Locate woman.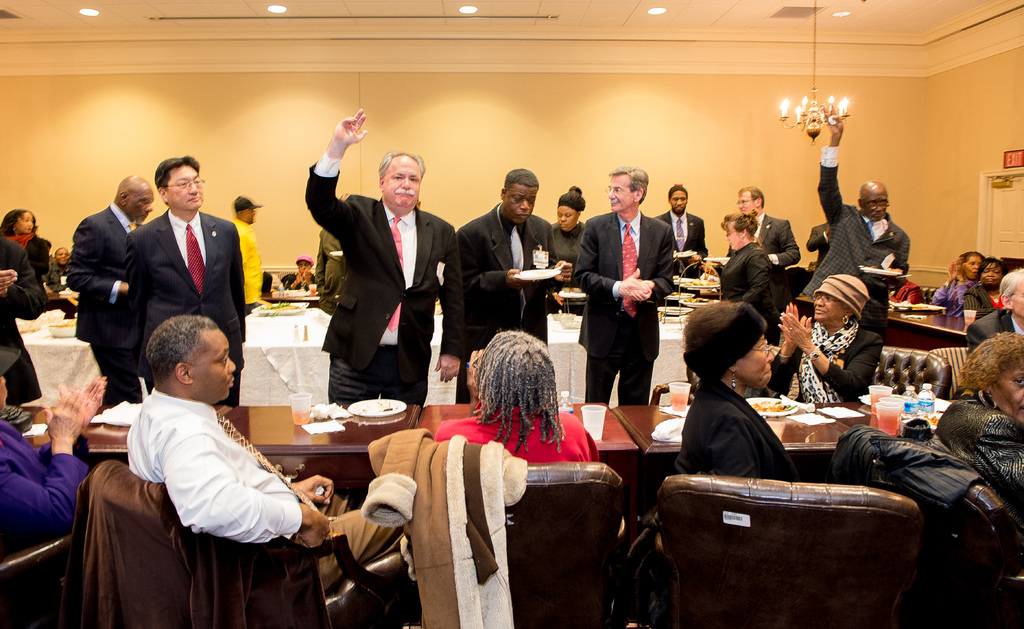
Bounding box: [767, 274, 882, 402].
